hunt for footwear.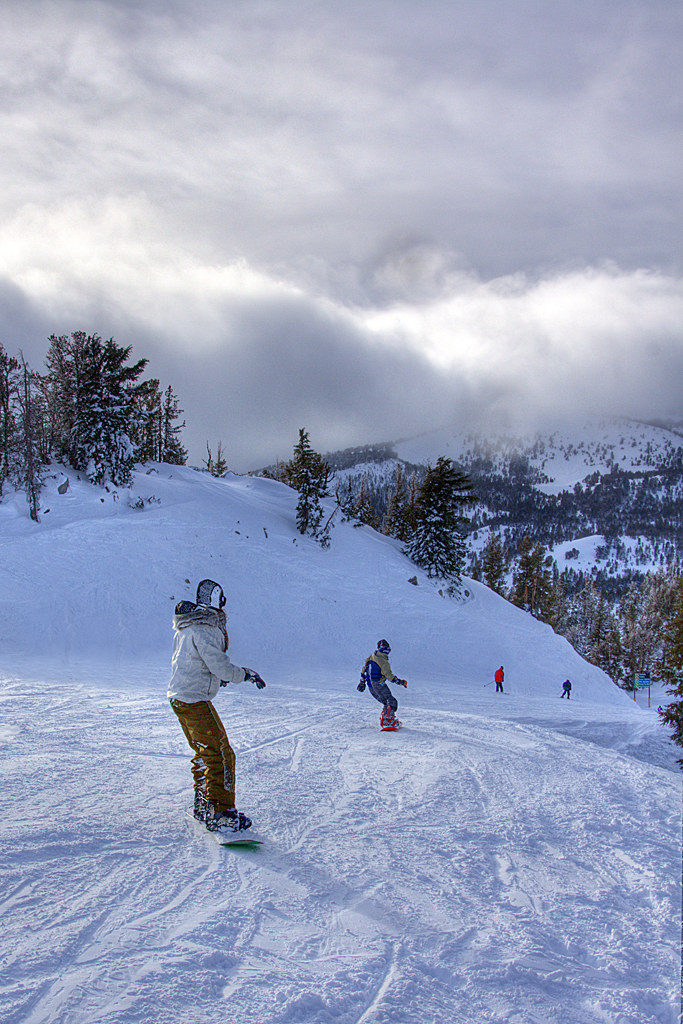
Hunted down at bbox=[239, 815, 258, 835].
